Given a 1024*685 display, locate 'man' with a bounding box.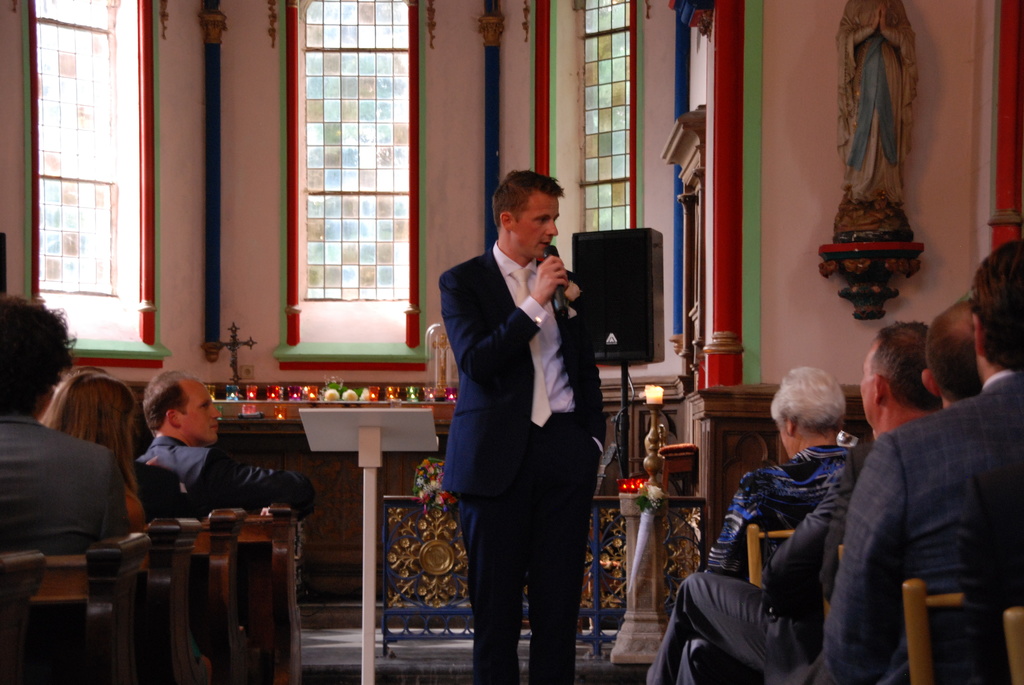
Located: 0 296 132 684.
